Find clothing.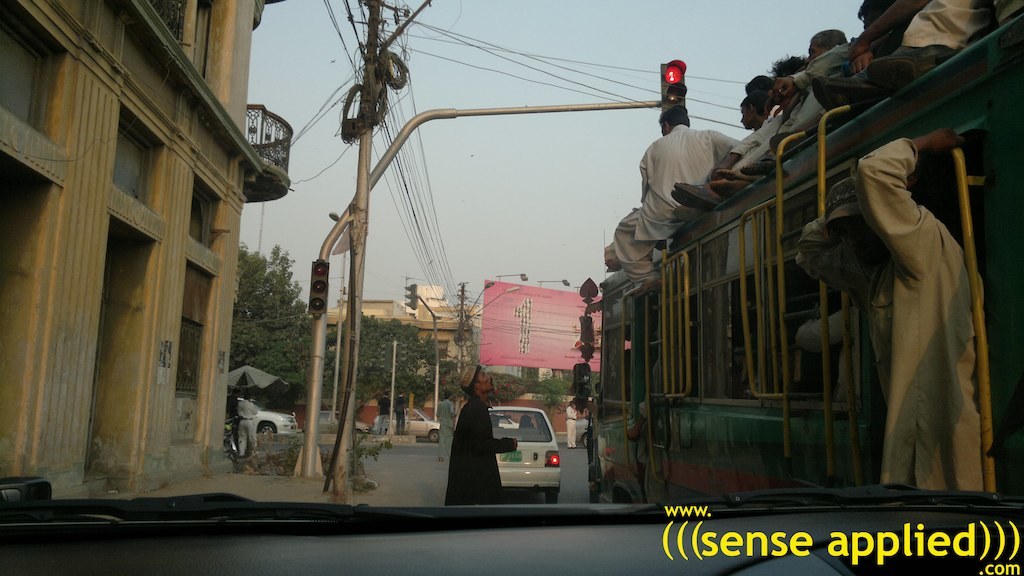
<region>447, 375, 527, 512</region>.
